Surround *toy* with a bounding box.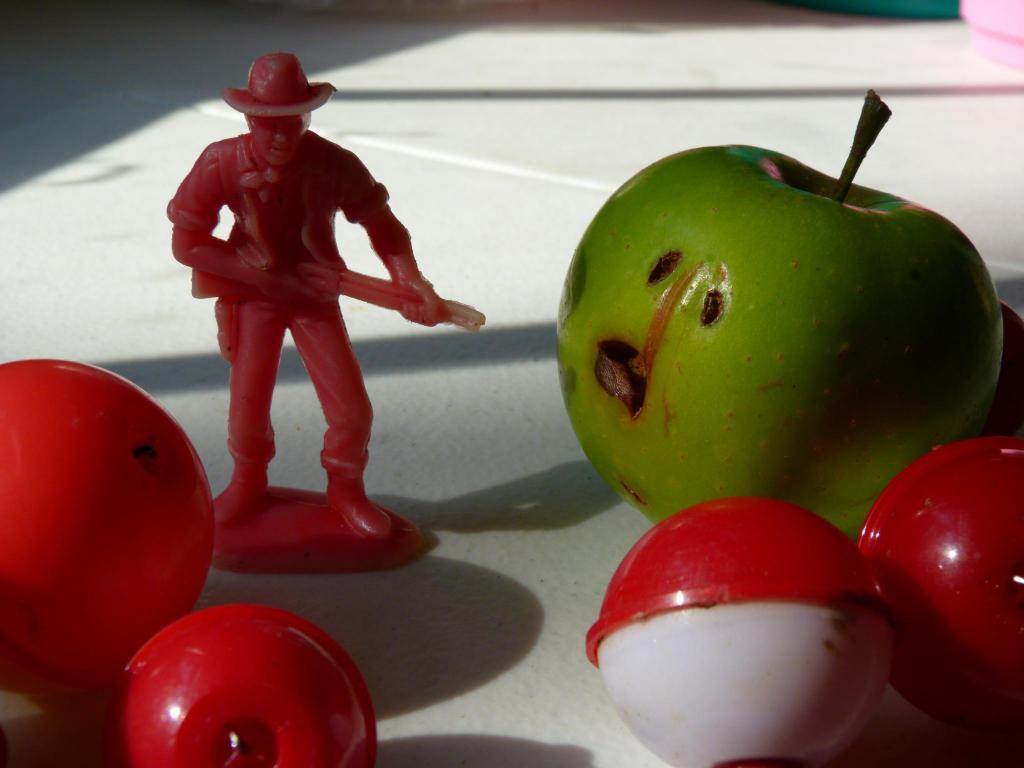
140:108:440:575.
